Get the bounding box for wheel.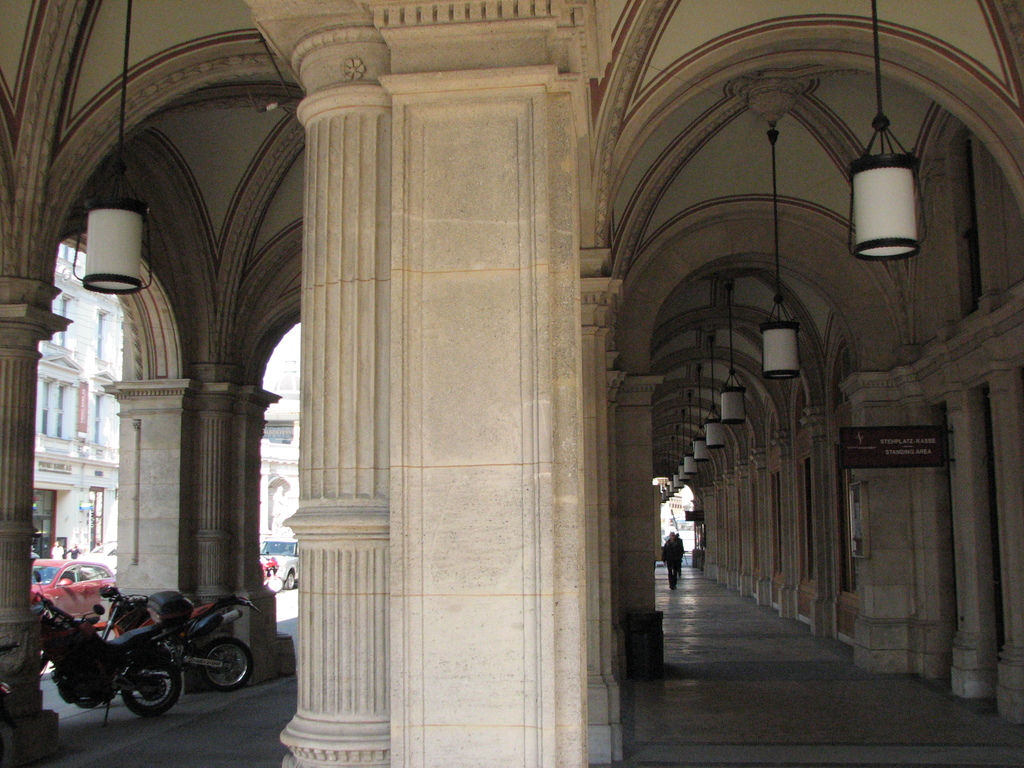
x1=282 y1=570 x2=292 y2=589.
